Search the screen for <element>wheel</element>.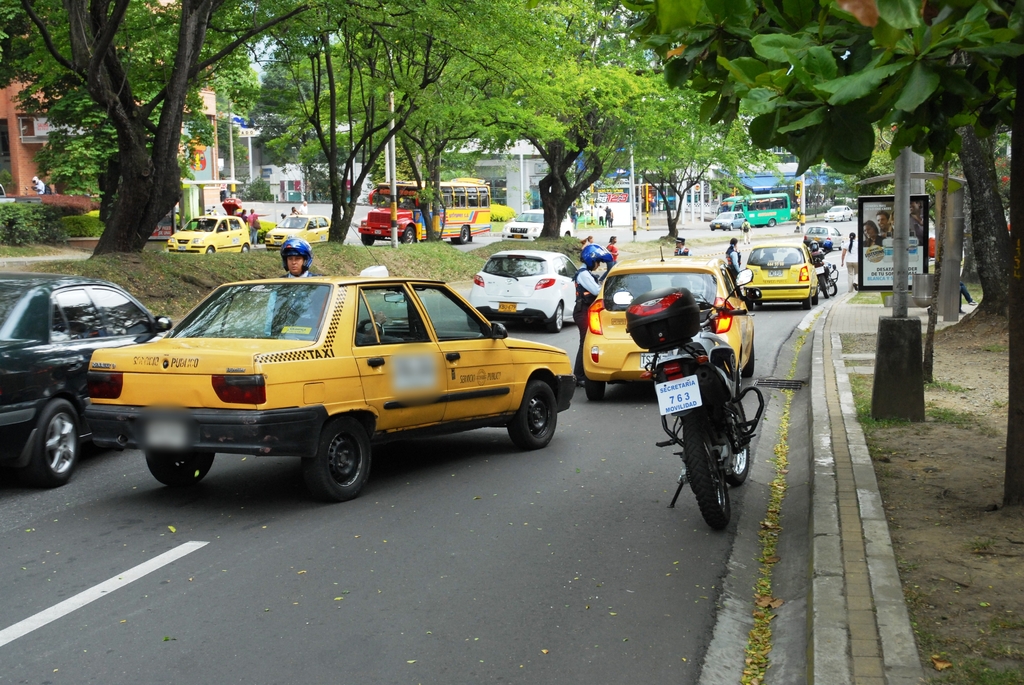
Found at [x1=205, y1=248, x2=216, y2=253].
